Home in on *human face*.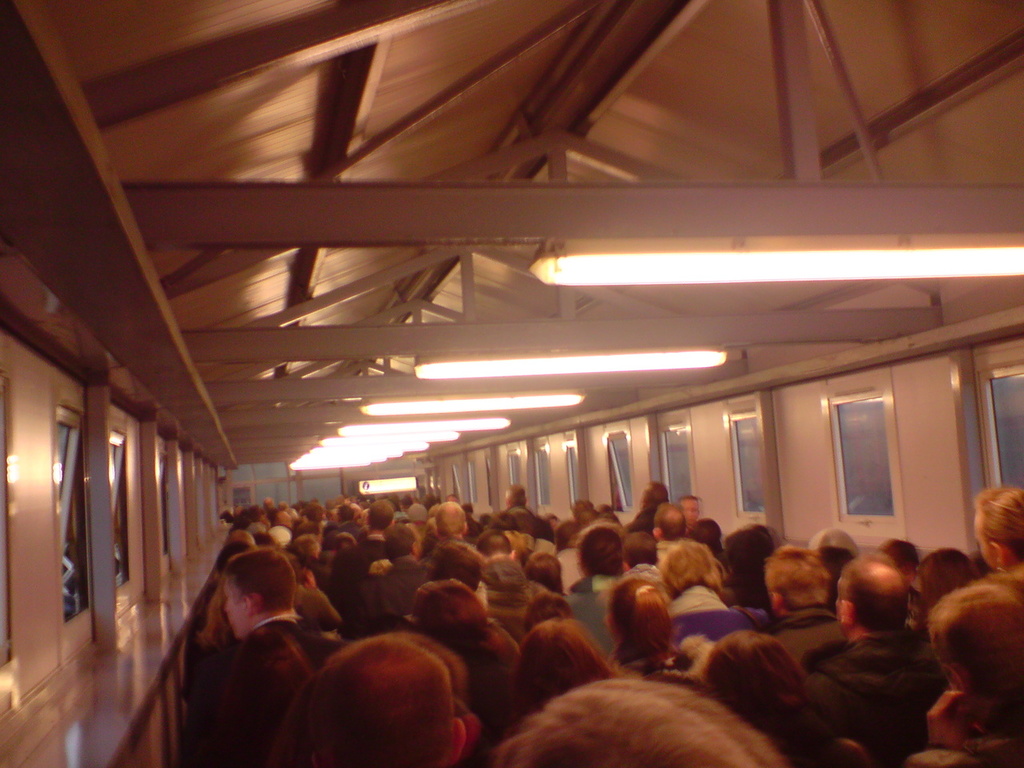
Homed in at <bbox>222, 578, 248, 646</bbox>.
